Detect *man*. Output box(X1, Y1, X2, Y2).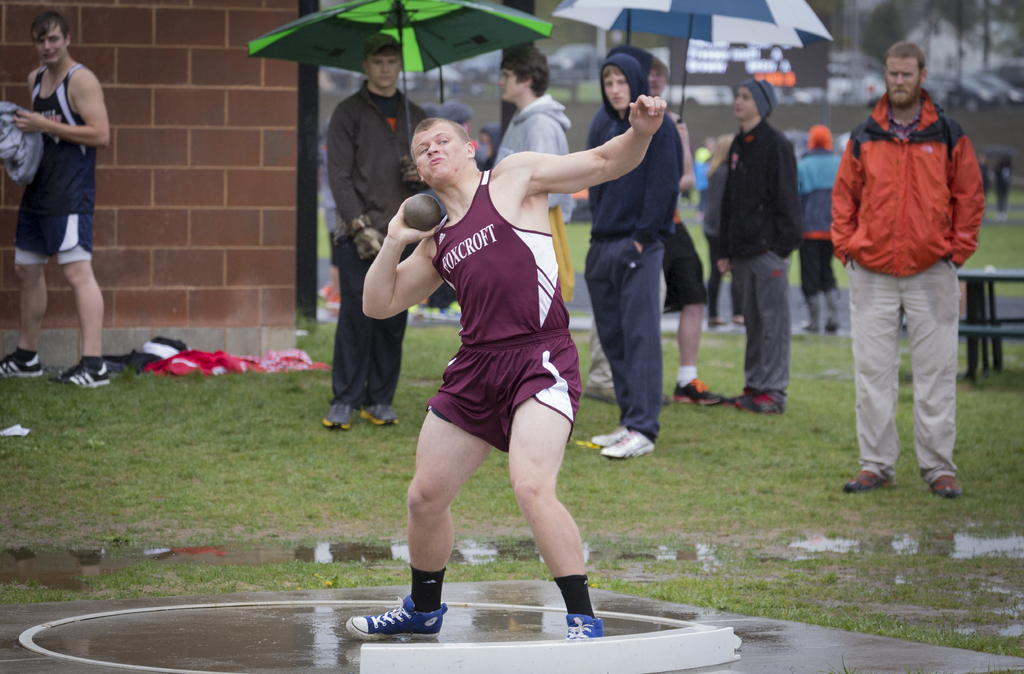
box(718, 82, 802, 411).
